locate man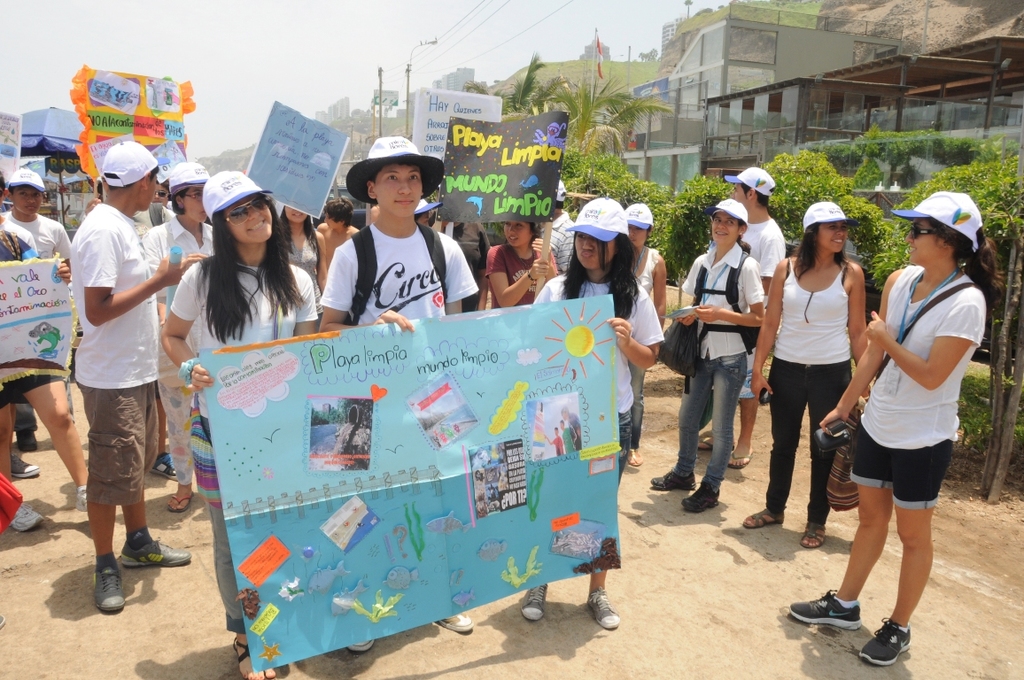
l=694, t=165, r=781, b=477
